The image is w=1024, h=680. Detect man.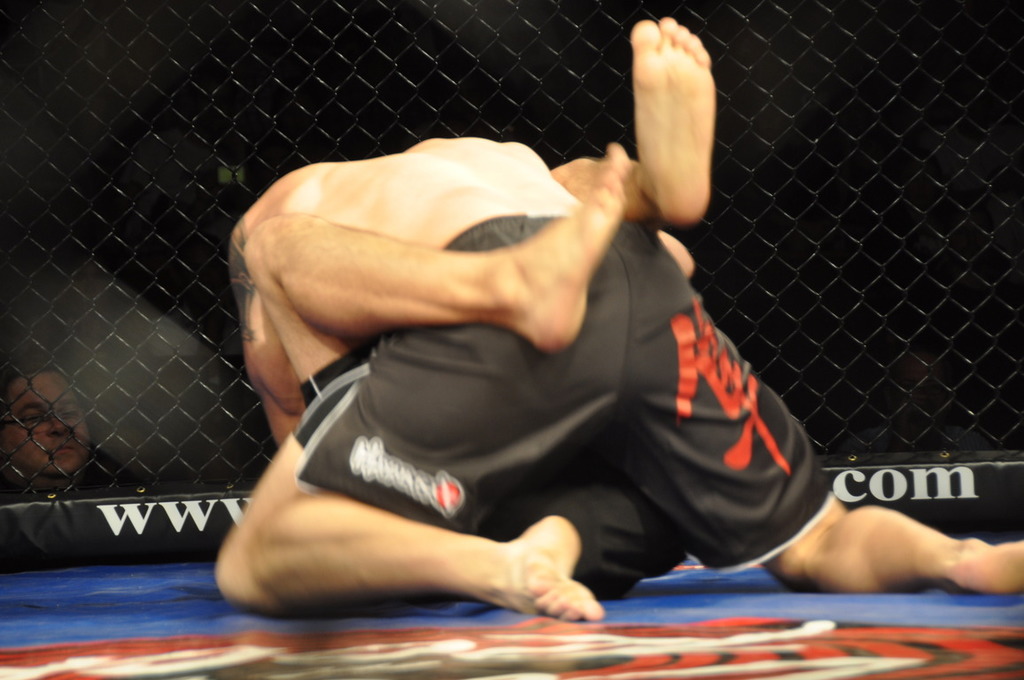
Detection: (x1=0, y1=367, x2=145, y2=503).
